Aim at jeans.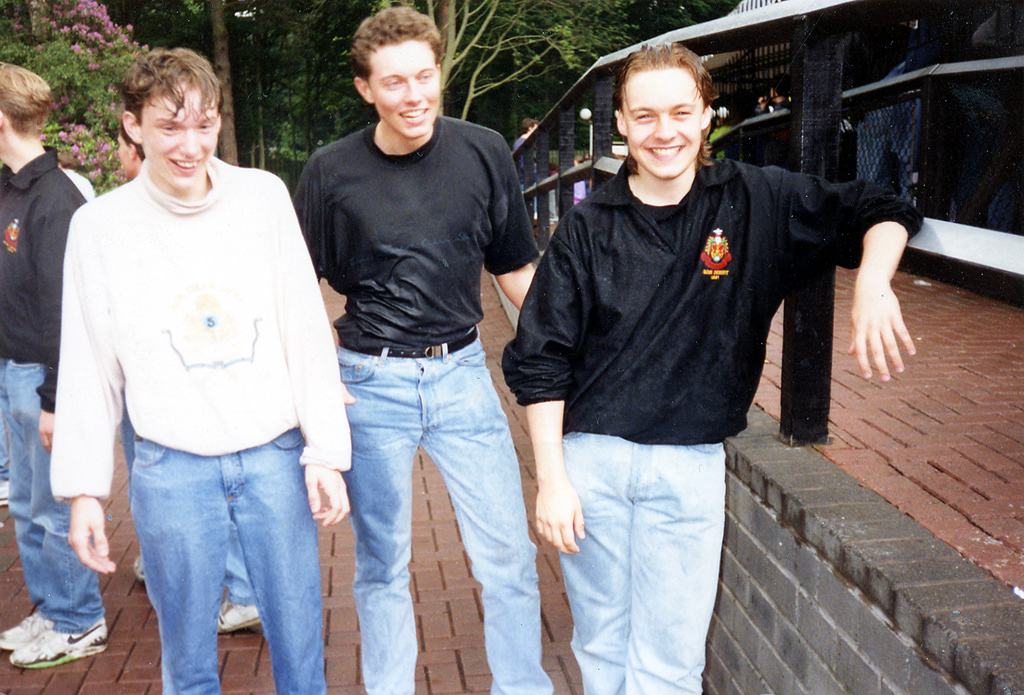
Aimed at (x1=130, y1=438, x2=326, y2=694).
